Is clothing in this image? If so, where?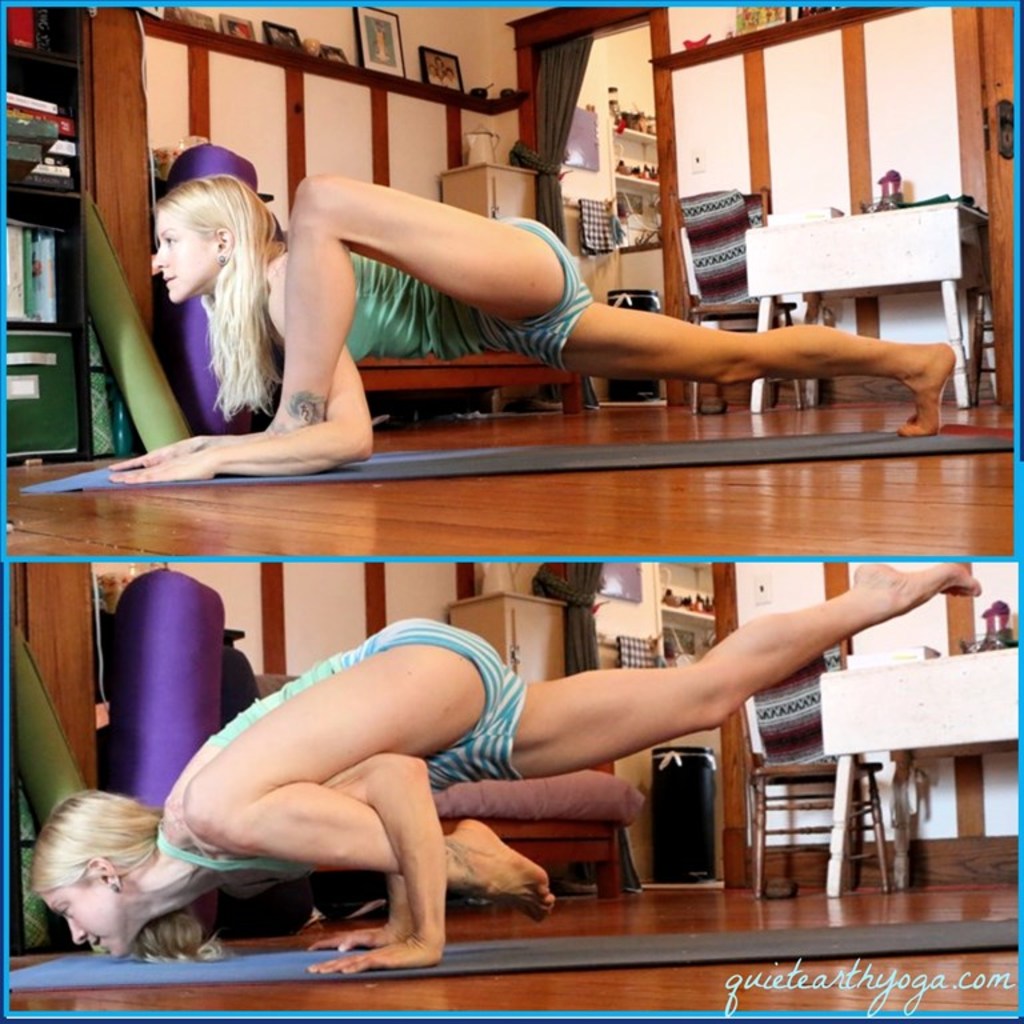
Yes, at (156, 612, 524, 883).
